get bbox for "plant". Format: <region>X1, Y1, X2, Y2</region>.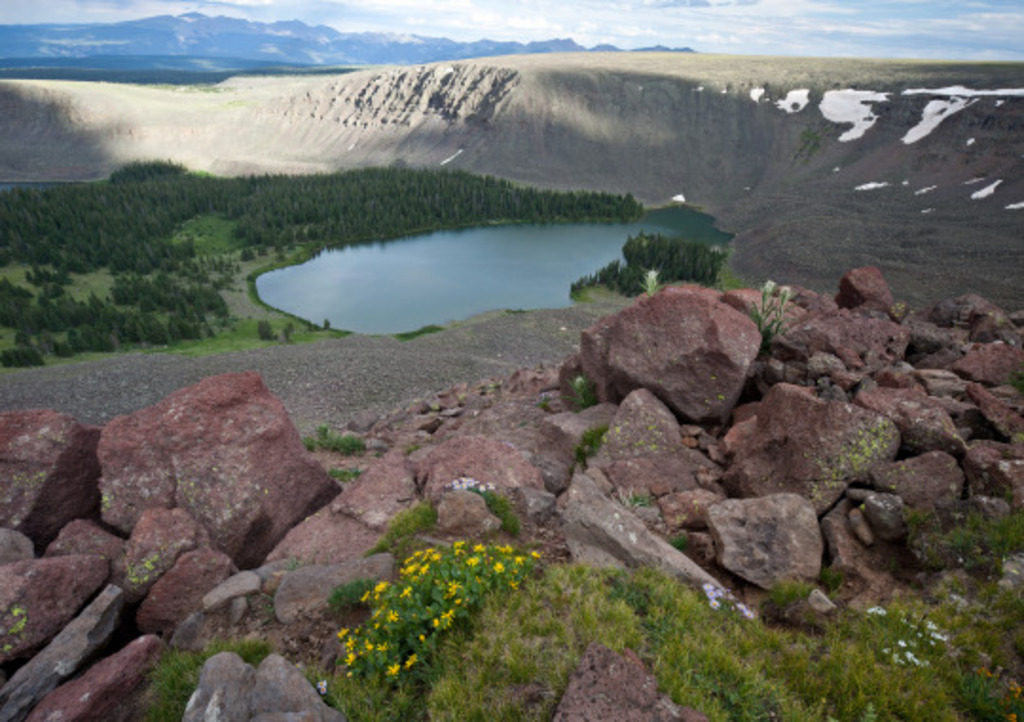
<region>573, 370, 597, 406</region>.
